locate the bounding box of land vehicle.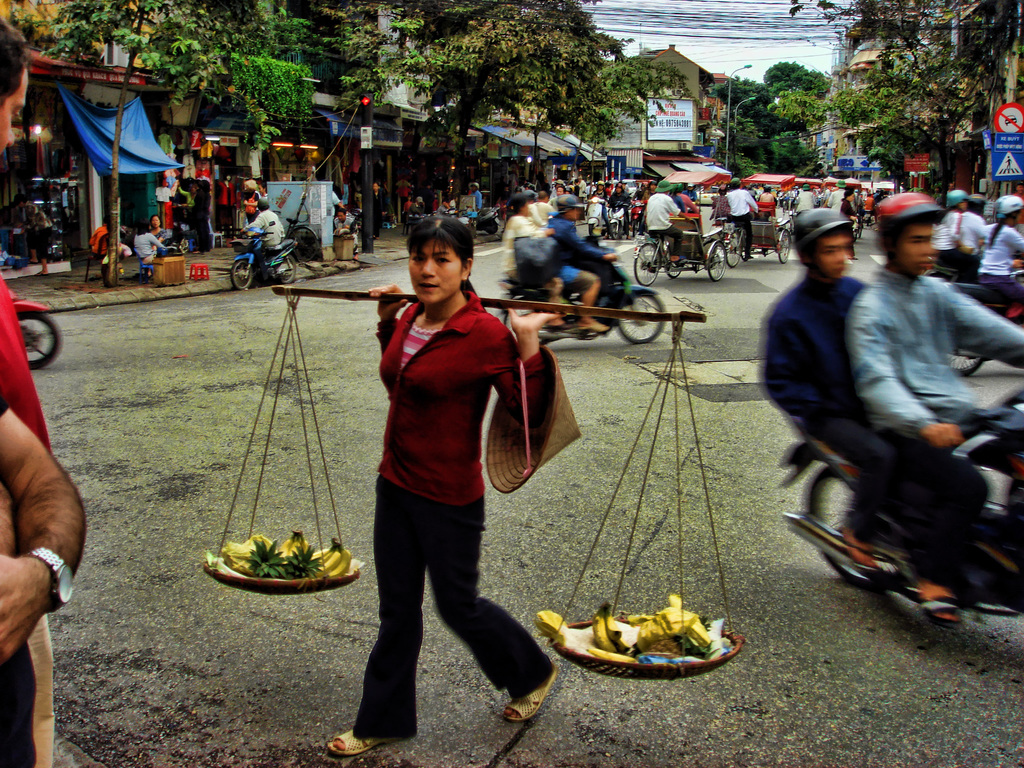
Bounding box: BBox(630, 199, 646, 227).
